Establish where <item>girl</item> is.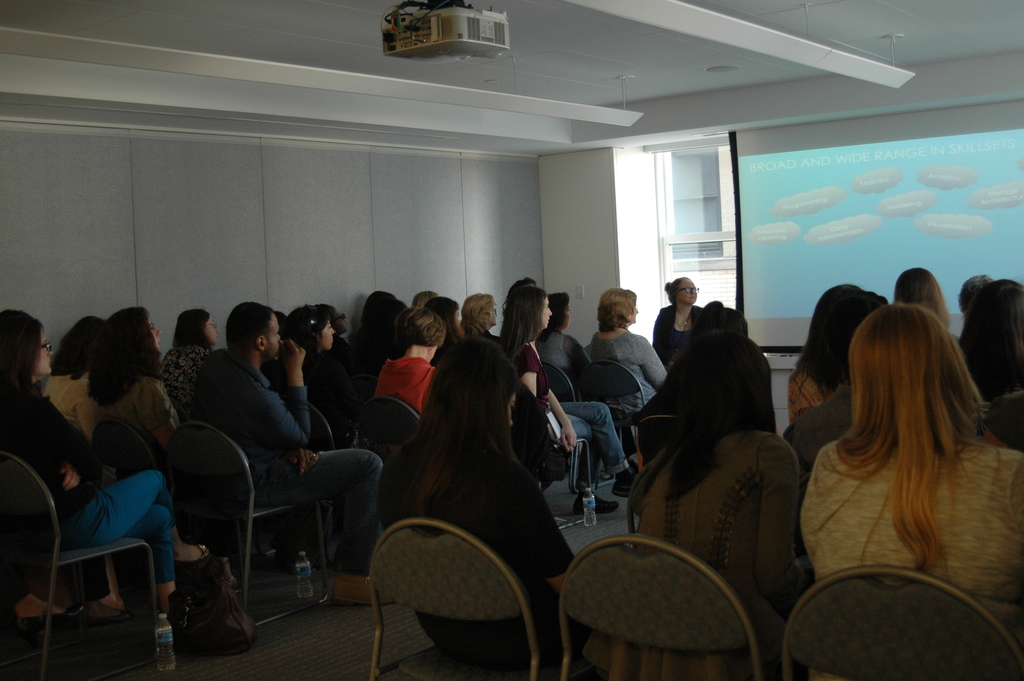
Established at region(368, 302, 451, 418).
